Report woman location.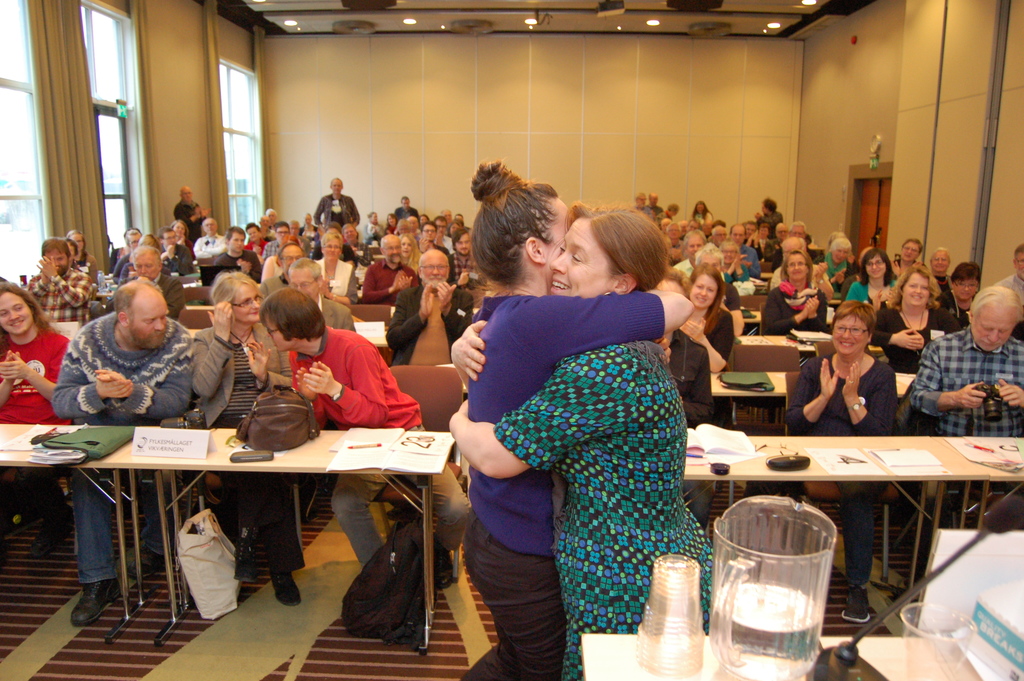
Report: l=676, t=256, r=739, b=361.
